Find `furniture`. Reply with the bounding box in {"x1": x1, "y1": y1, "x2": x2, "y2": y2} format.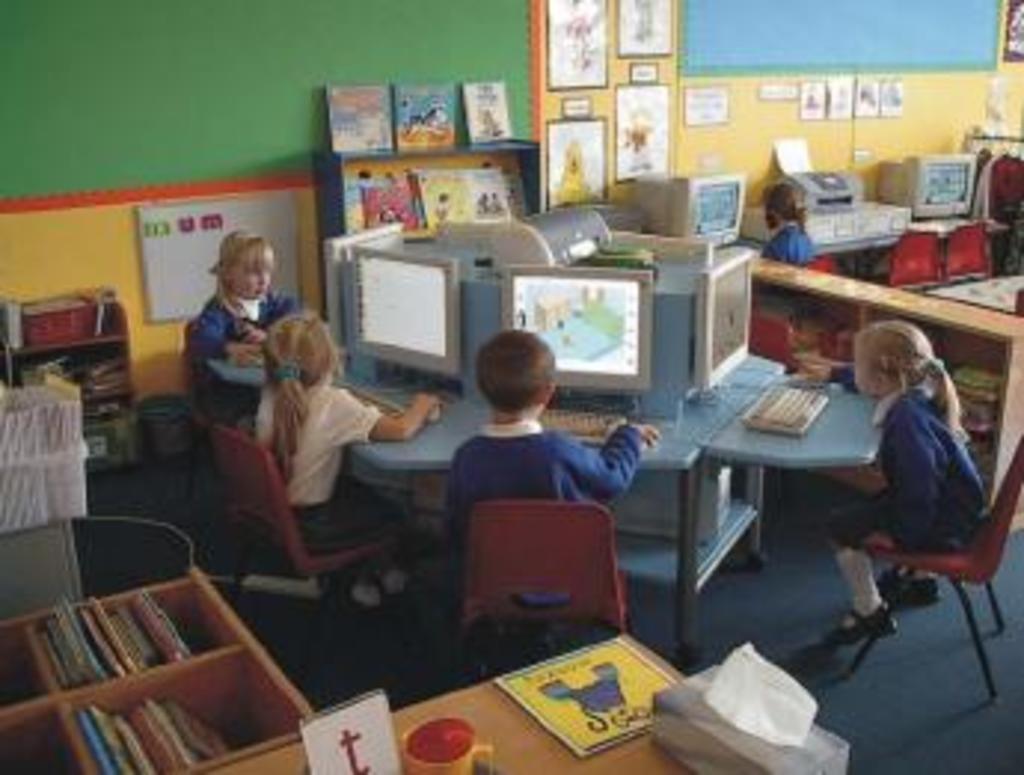
{"x1": 205, "y1": 232, "x2": 879, "y2": 665}.
